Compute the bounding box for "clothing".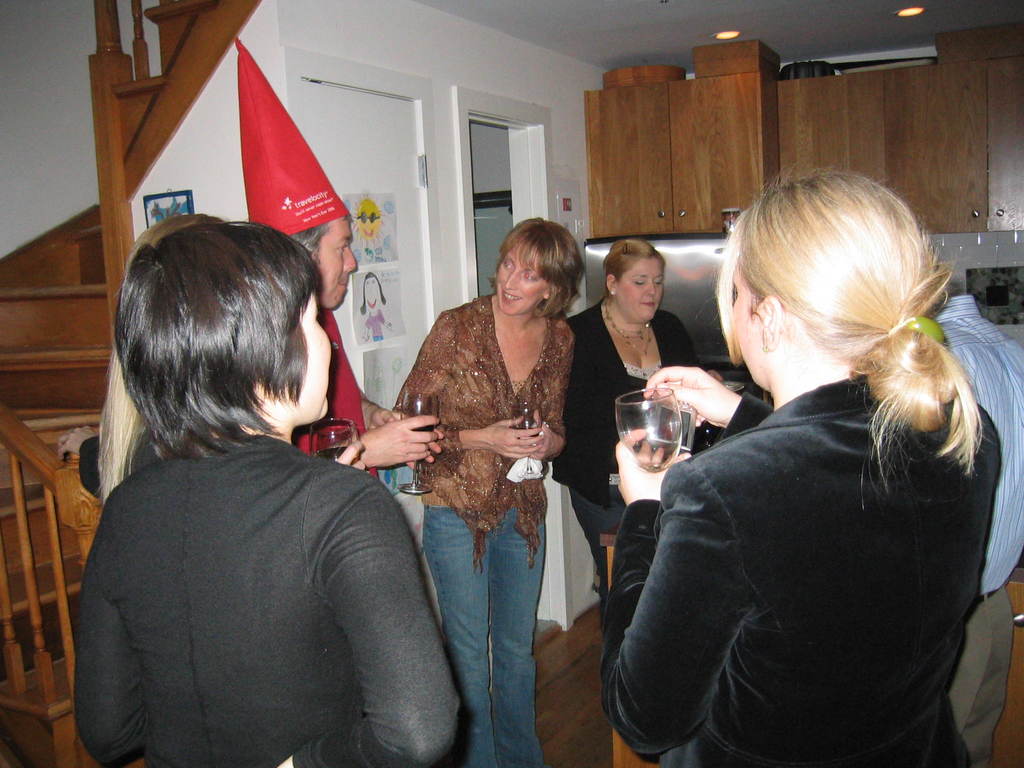
75,433,460,767.
